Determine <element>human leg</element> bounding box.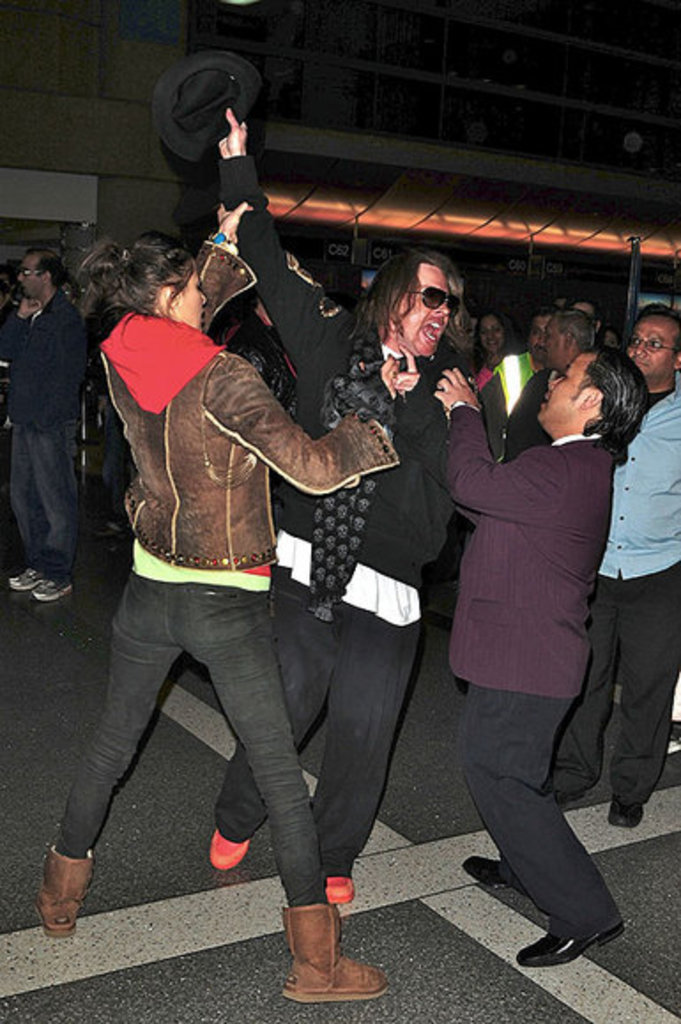
Determined: bbox=[317, 608, 417, 897].
